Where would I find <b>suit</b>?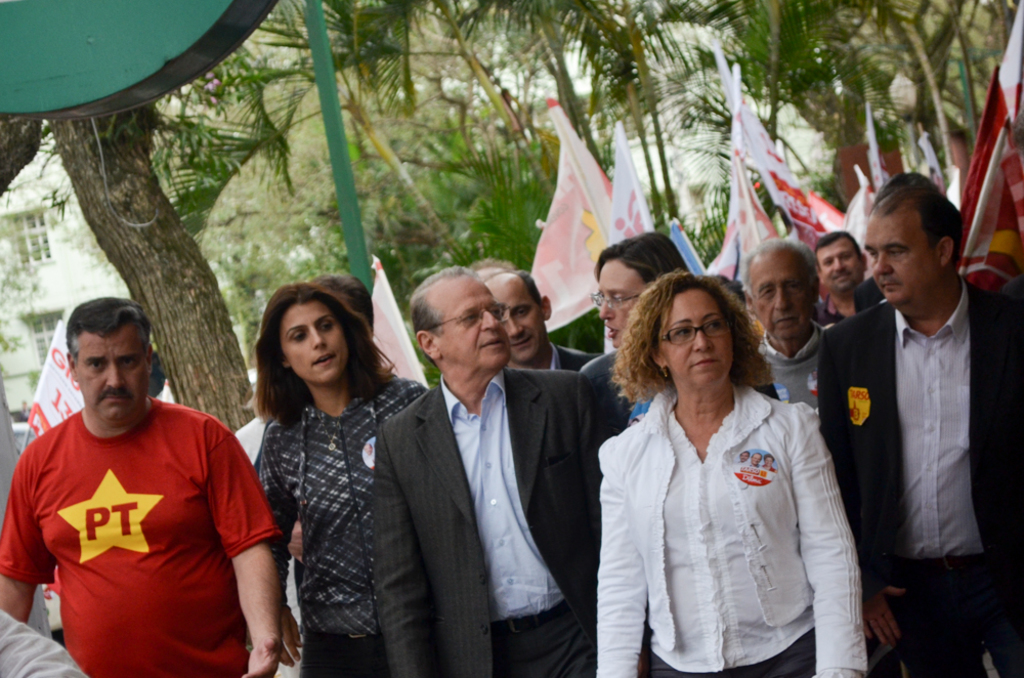
At <region>589, 349, 652, 424</region>.
